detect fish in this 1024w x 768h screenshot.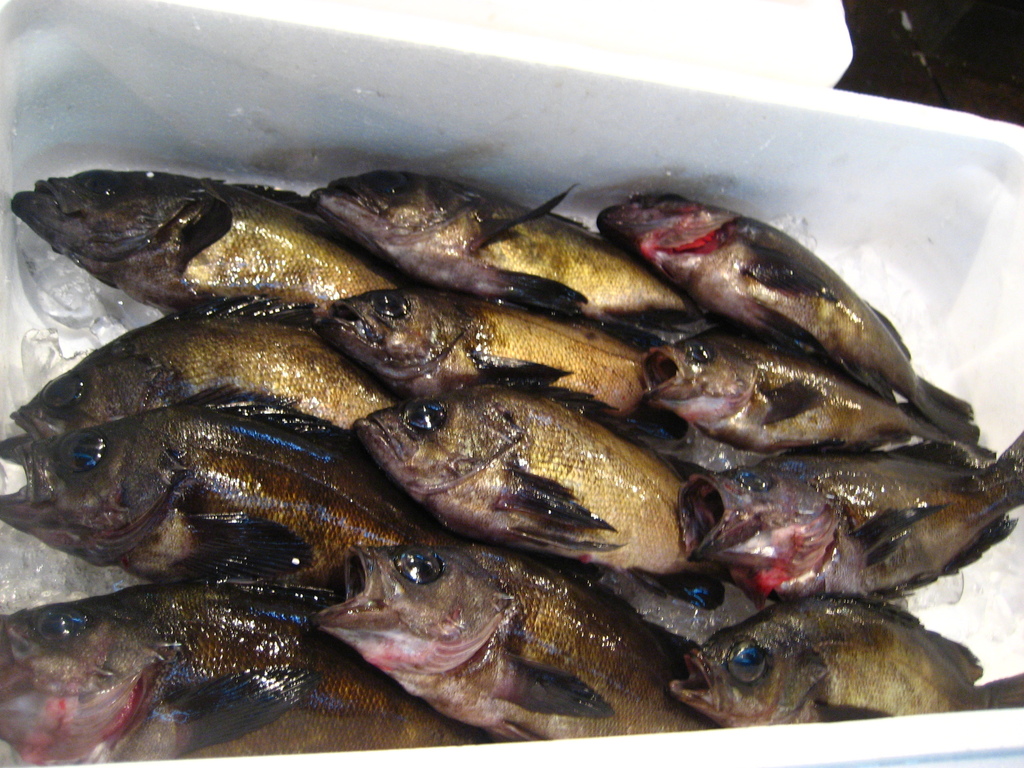
Detection: bbox=[655, 325, 1001, 465].
